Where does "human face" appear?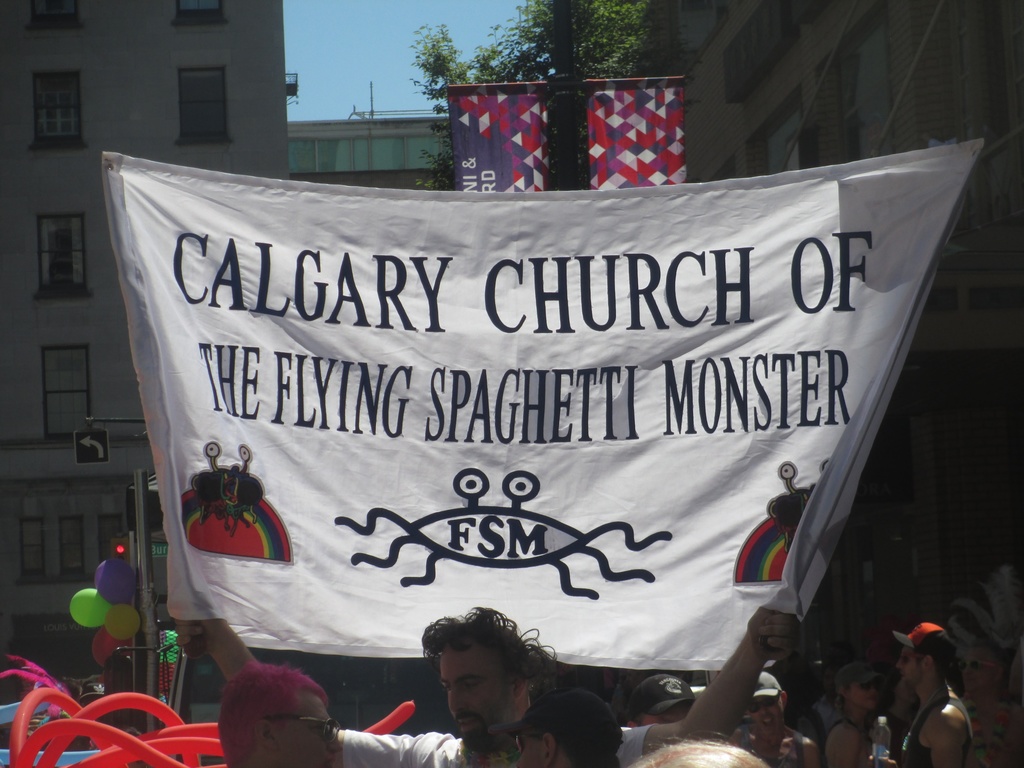
Appears at 846:677:880:709.
